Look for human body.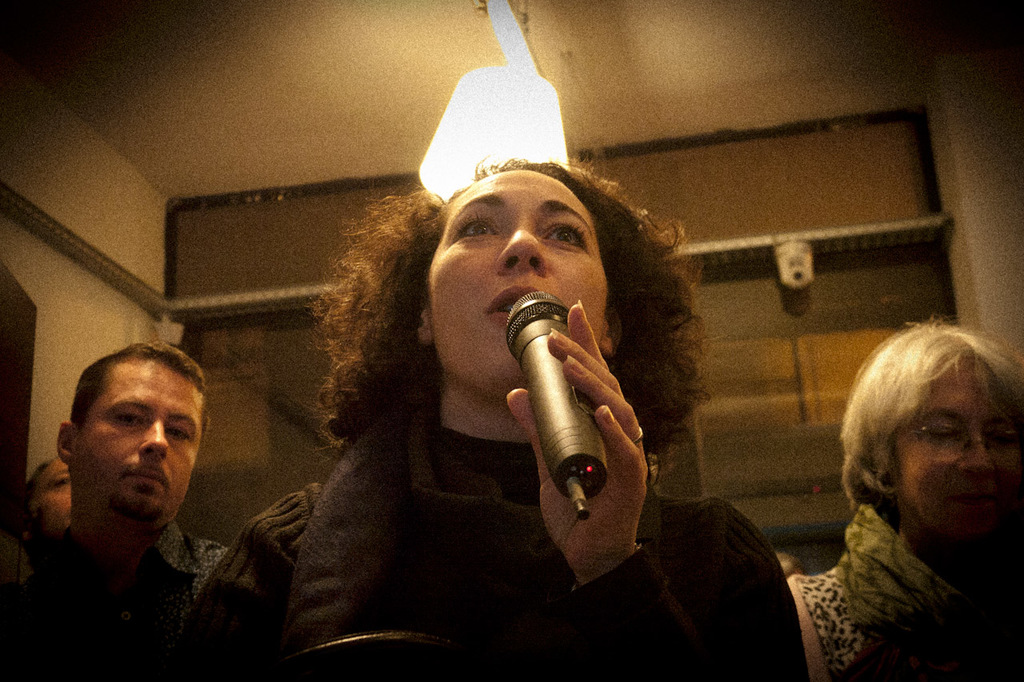
Found: Rect(10, 524, 212, 681).
